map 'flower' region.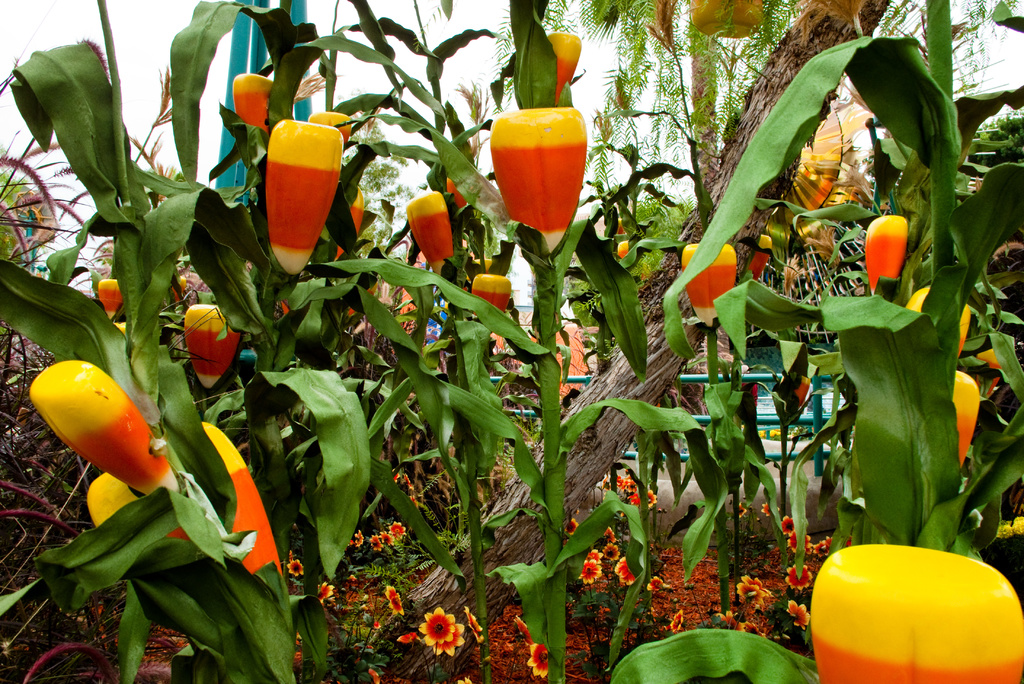
Mapped to <box>904,284,971,351</box>.
